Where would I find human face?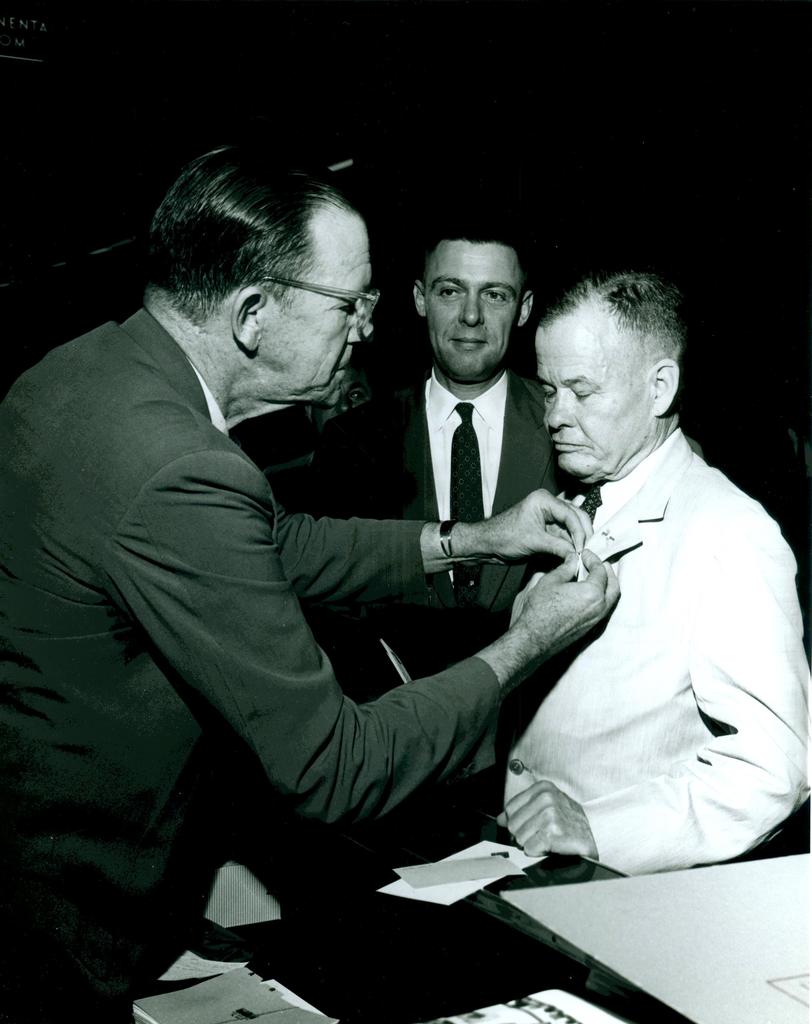
At box(420, 241, 522, 376).
